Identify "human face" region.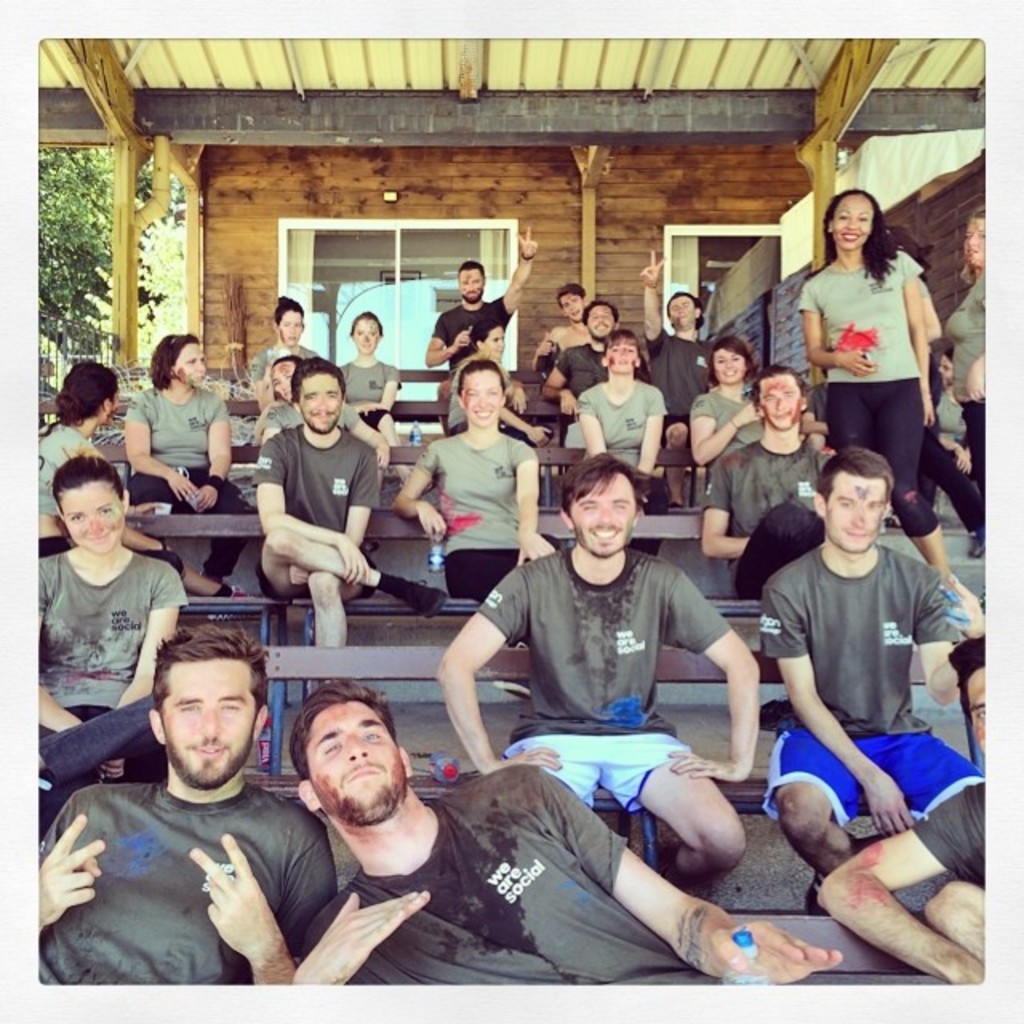
Region: [160,654,258,787].
